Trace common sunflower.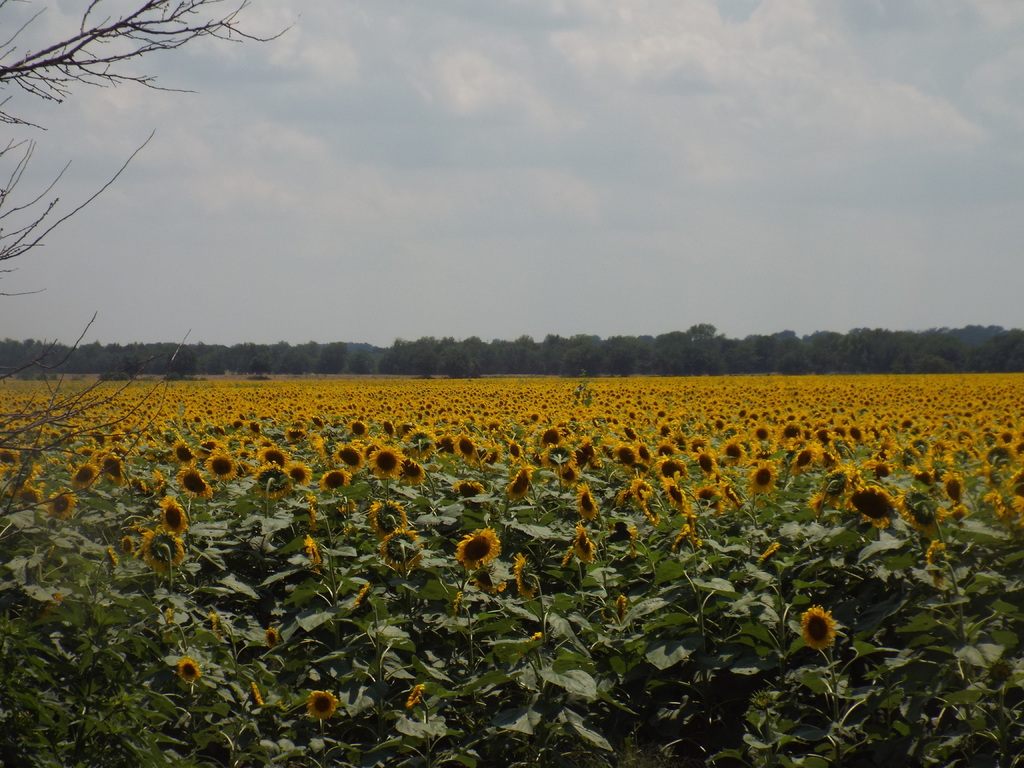
Traced to box(756, 422, 927, 460).
